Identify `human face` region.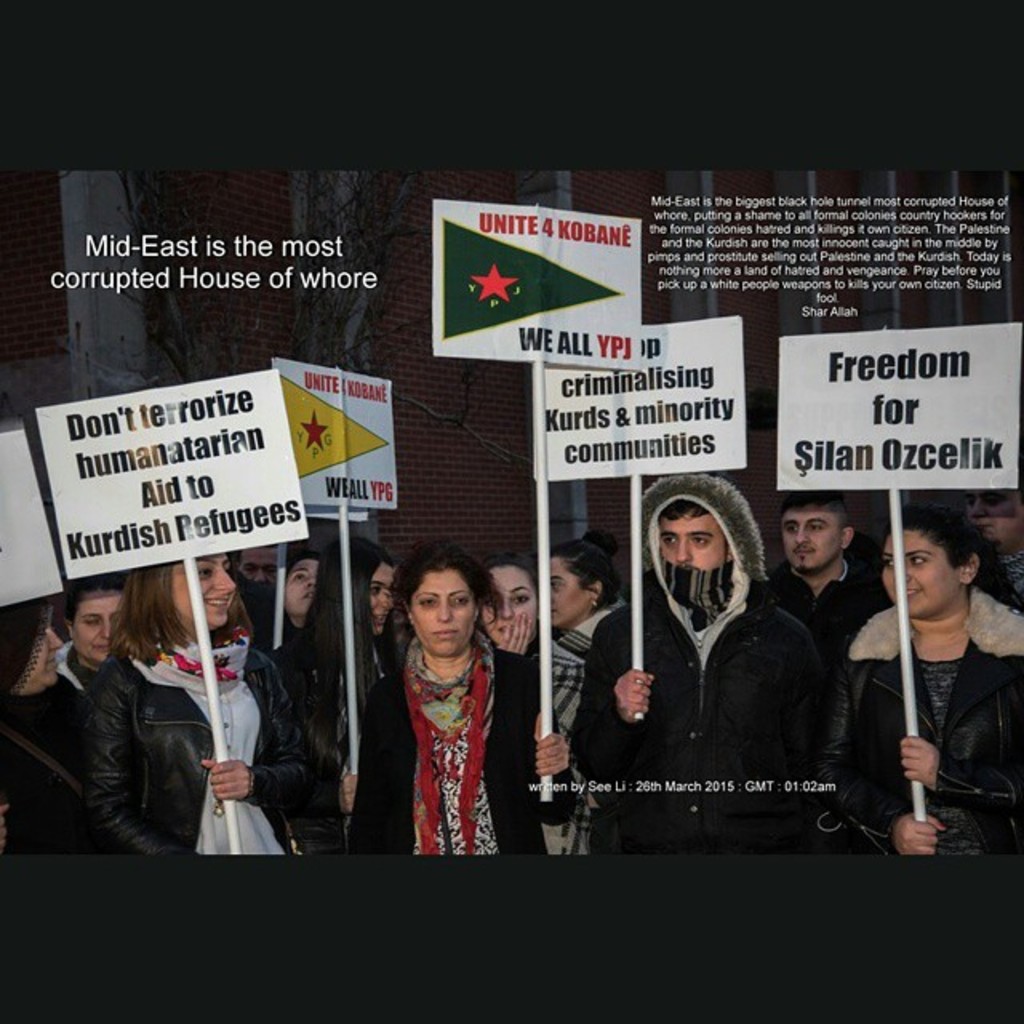
Region: left=170, top=555, right=232, bottom=627.
